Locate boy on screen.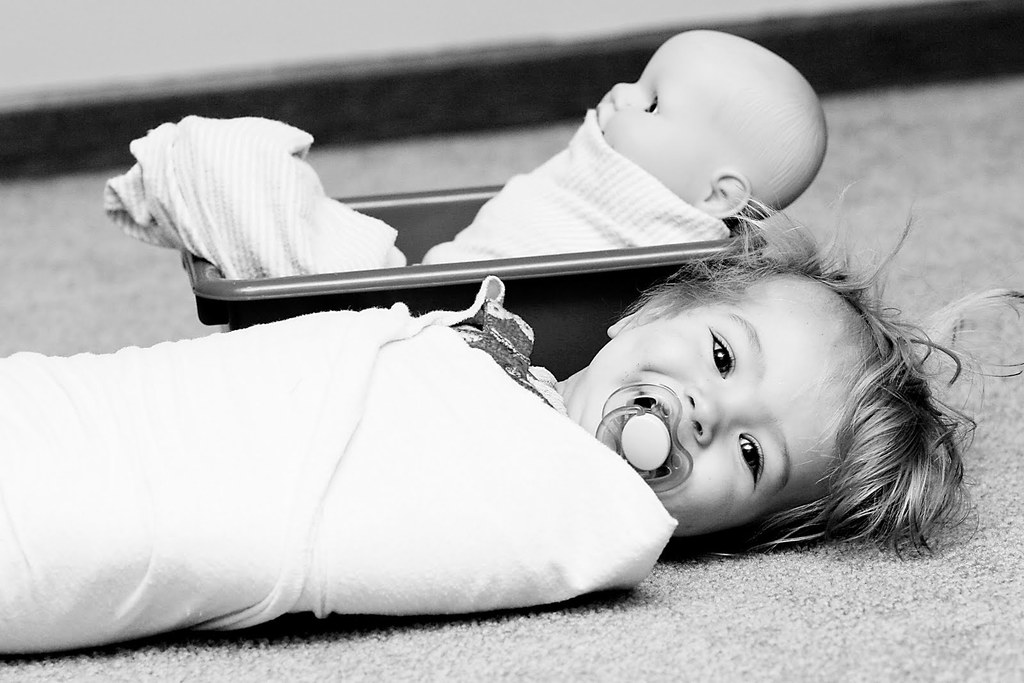
On screen at 0,176,989,655.
